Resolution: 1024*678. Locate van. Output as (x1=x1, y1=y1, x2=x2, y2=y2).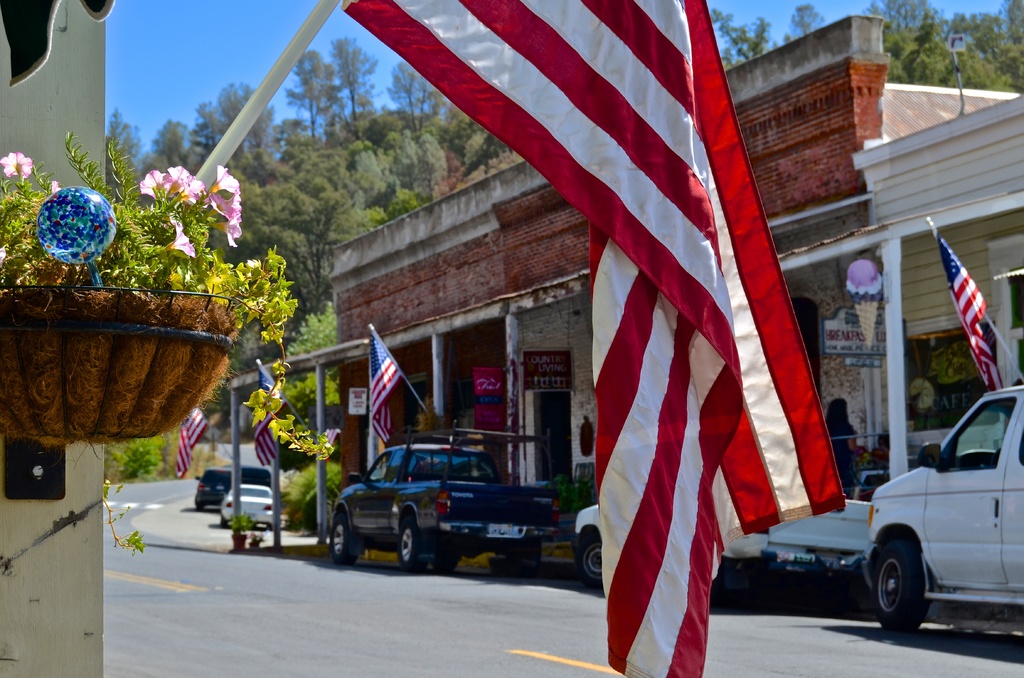
(x1=328, y1=424, x2=563, y2=574).
